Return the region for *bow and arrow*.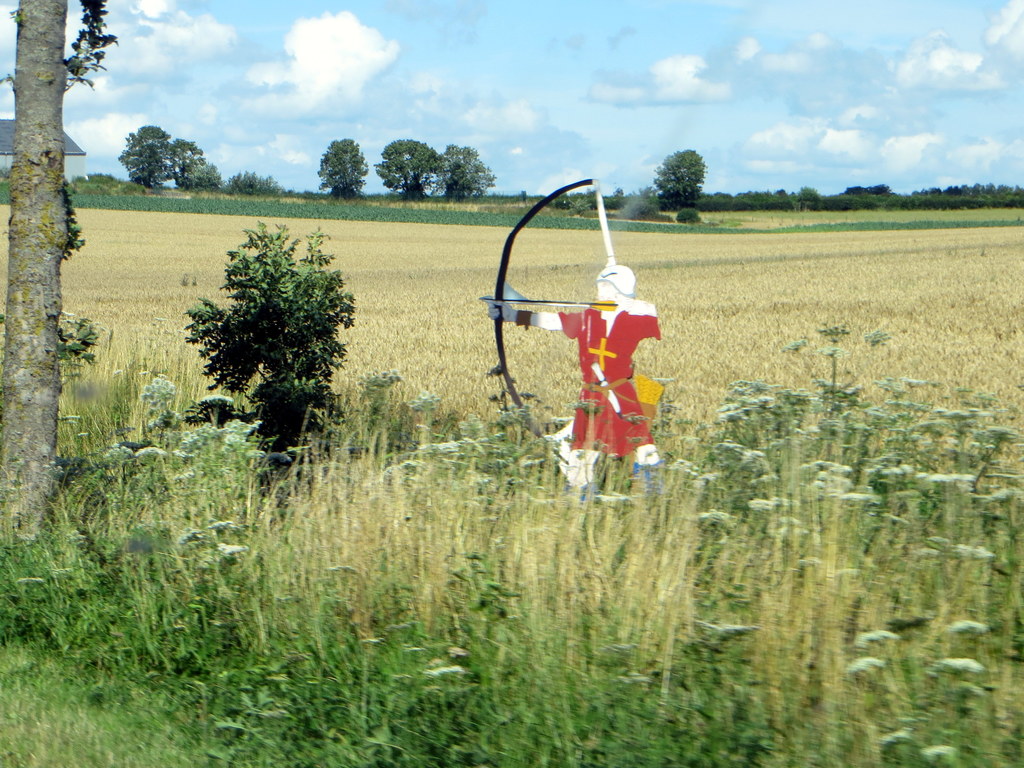
locate(473, 293, 620, 311).
